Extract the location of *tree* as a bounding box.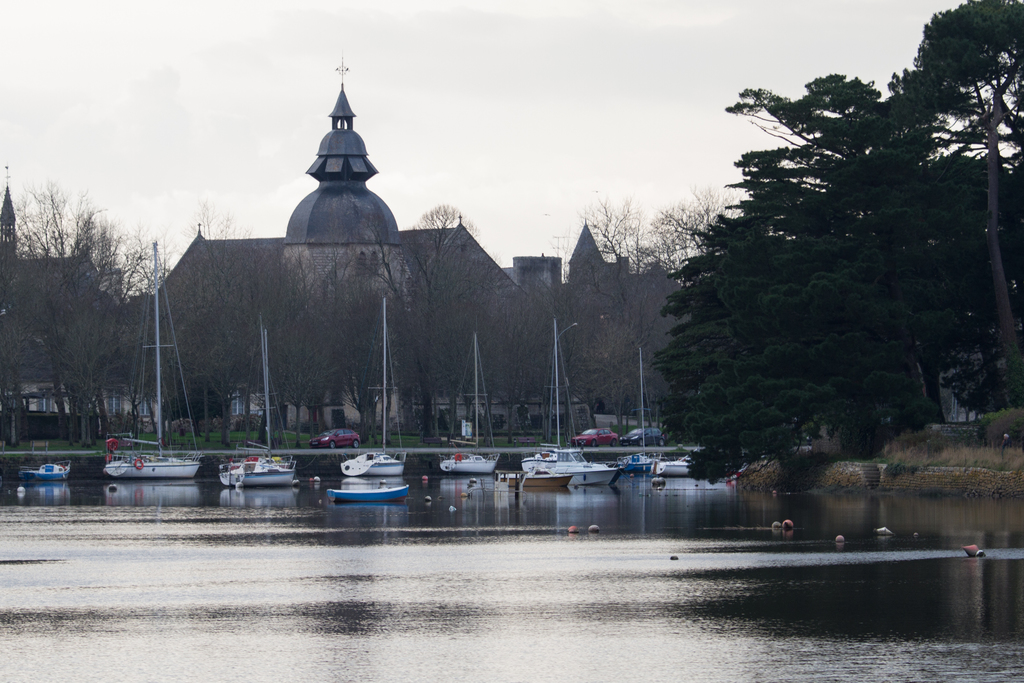
bbox=[634, 181, 735, 326].
